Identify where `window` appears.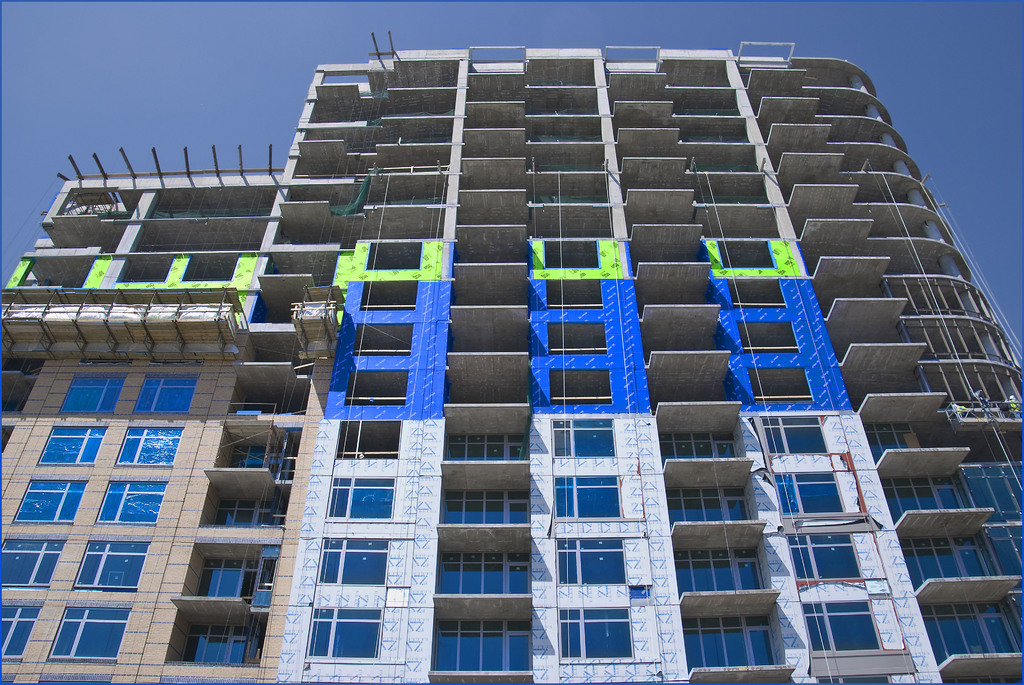
Appears at [132,379,198,414].
